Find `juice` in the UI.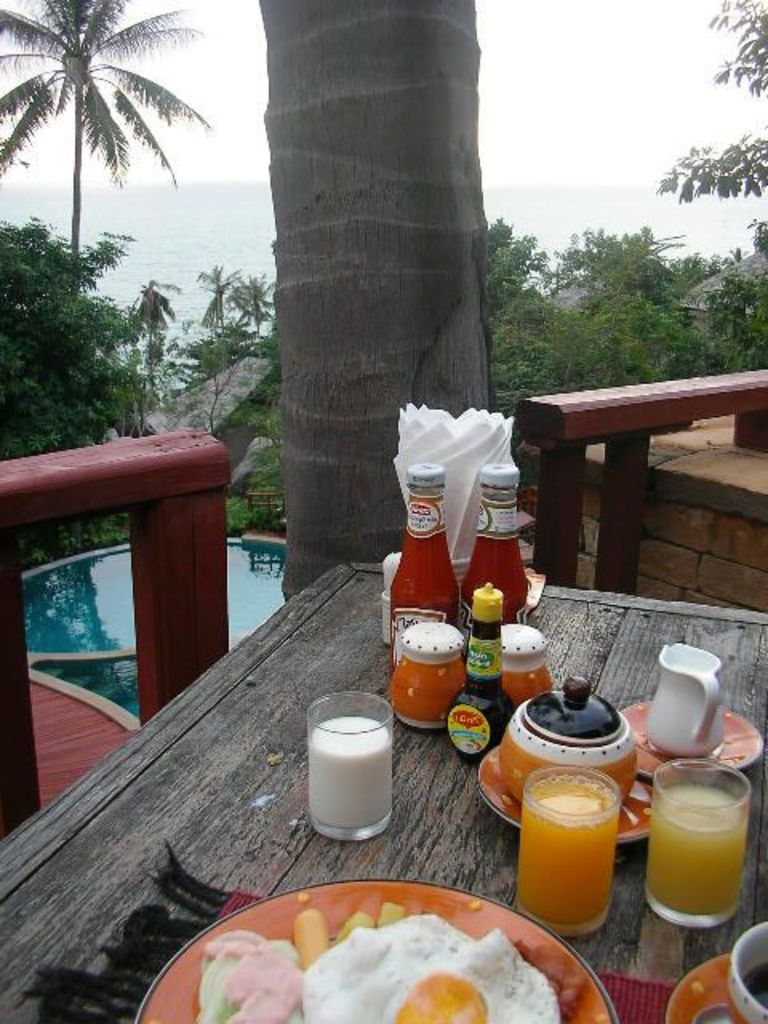
UI element at box=[662, 789, 750, 930].
